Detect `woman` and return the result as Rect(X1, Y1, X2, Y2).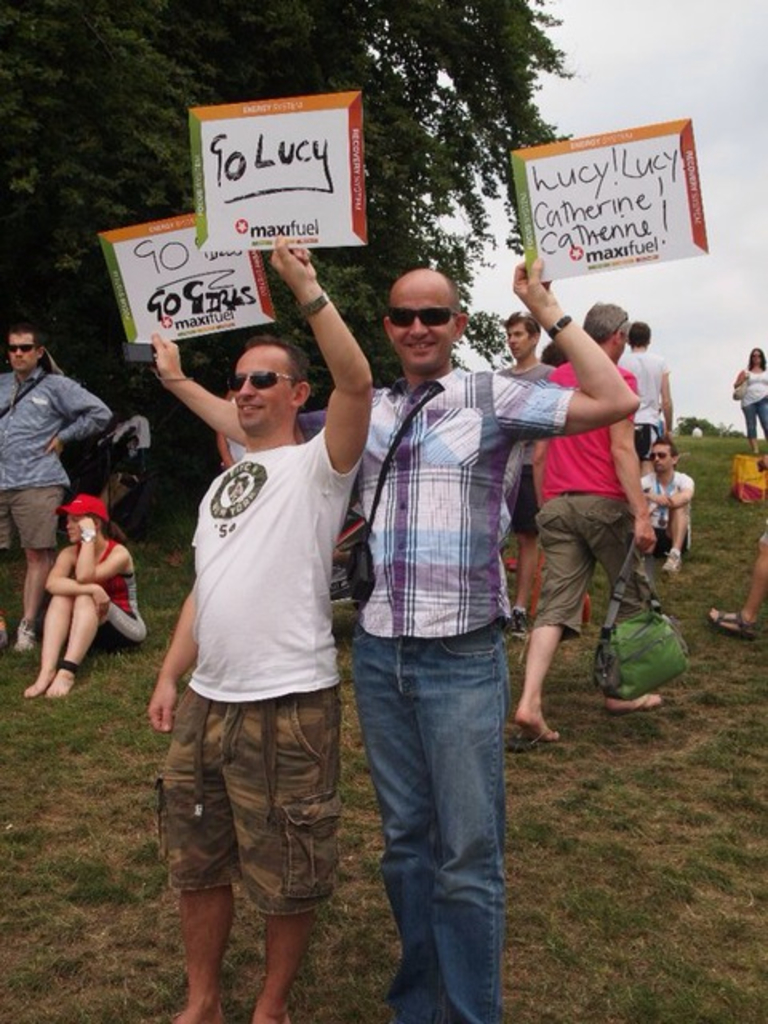
Rect(714, 328, 766, 446).
